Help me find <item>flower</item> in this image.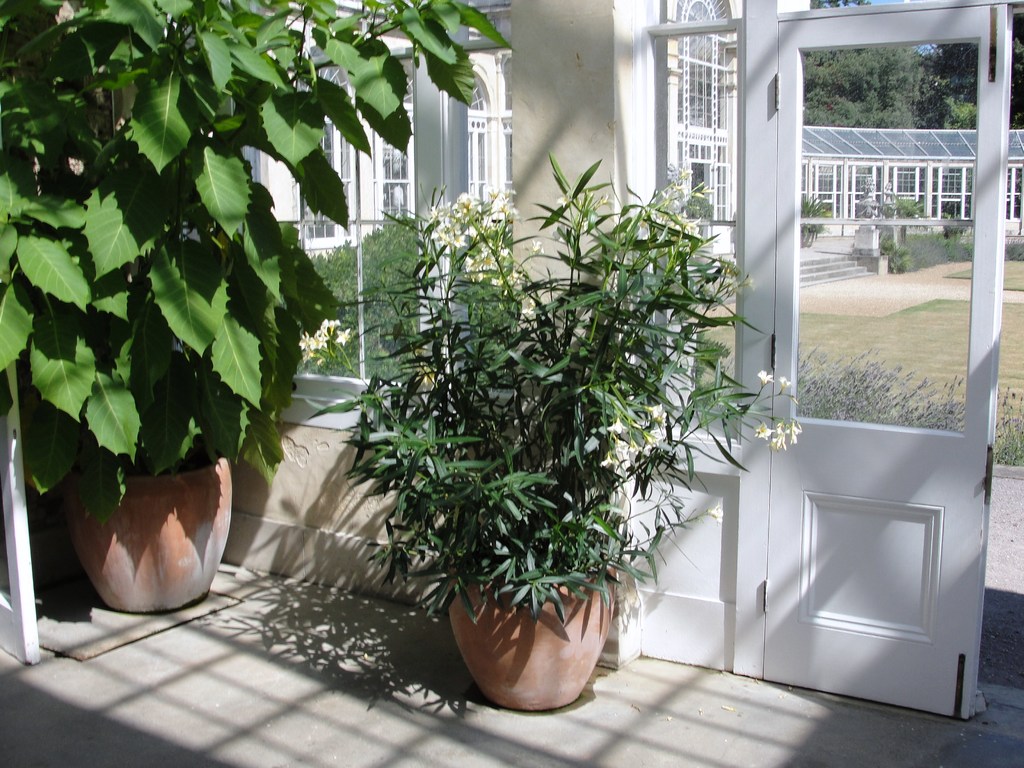
Found it: 647:405:671:426.
